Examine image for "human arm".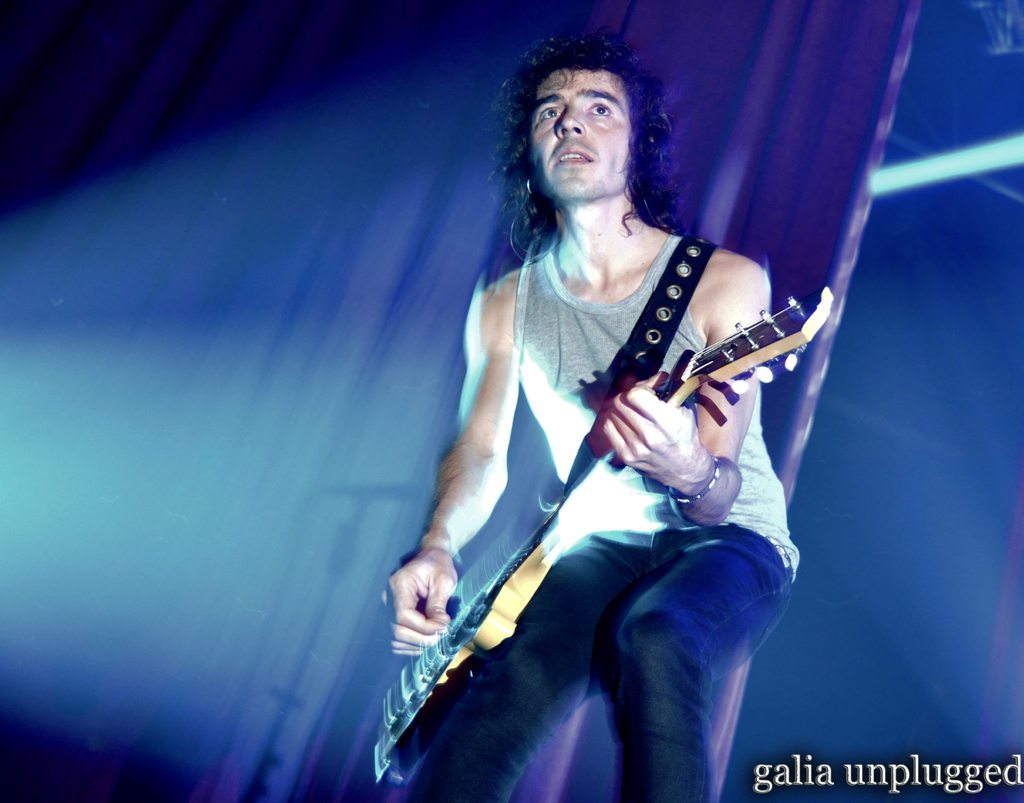
Examination result: bbox=(602, 250, 771, 528).
